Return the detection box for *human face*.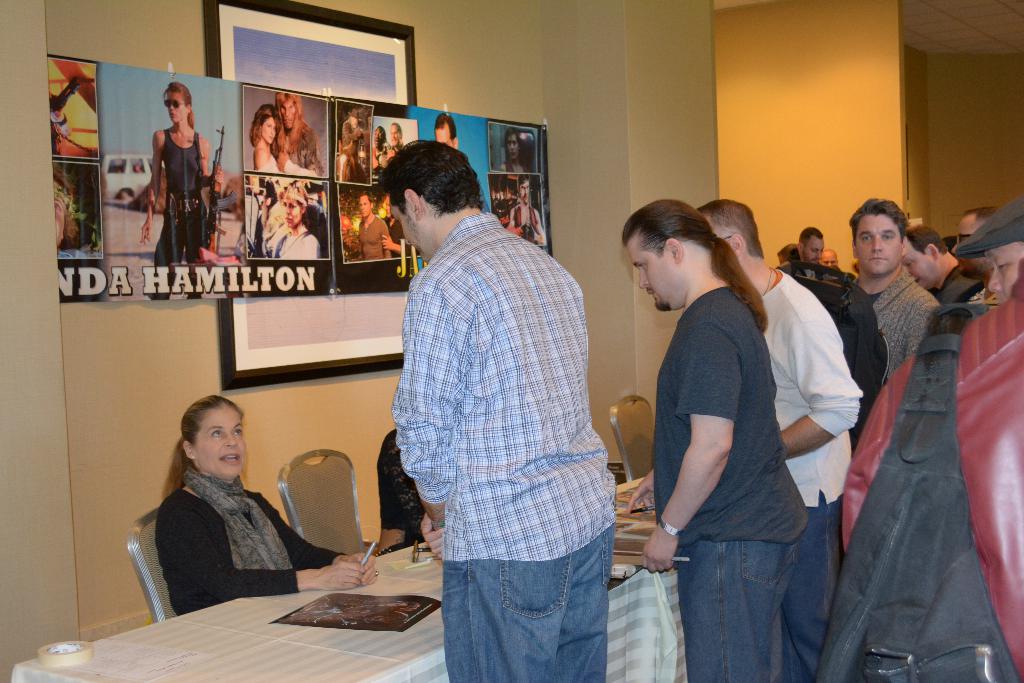
box(506, 136, 519, 160).
